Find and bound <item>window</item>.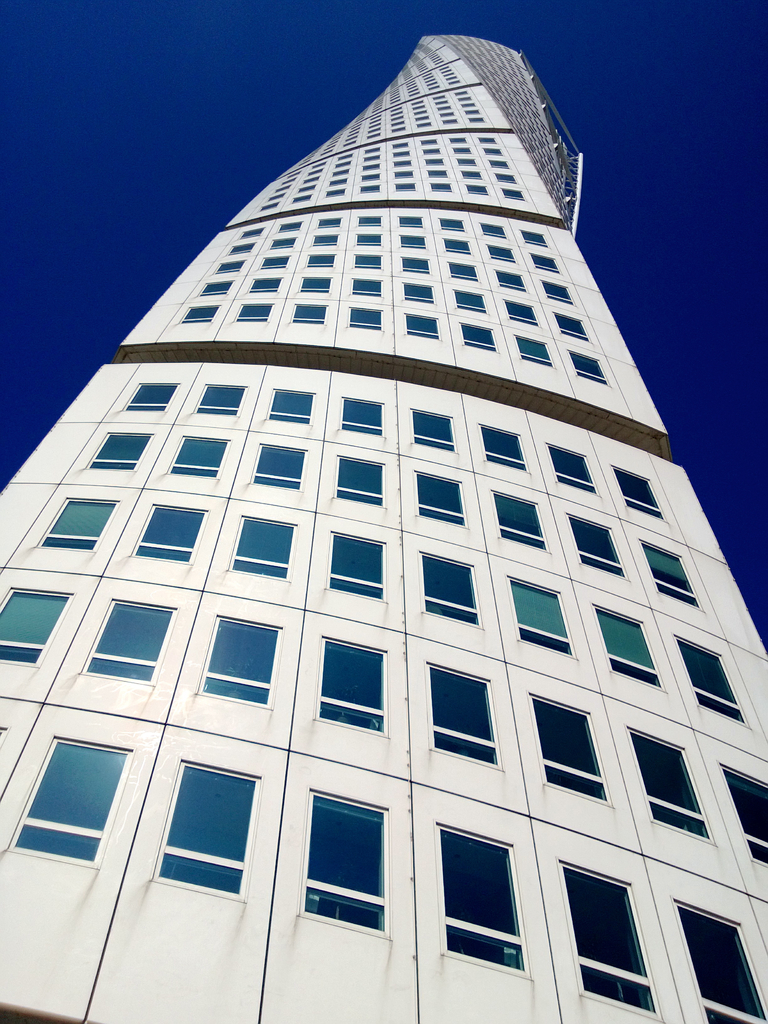
Bound: 182:303:216:323.
